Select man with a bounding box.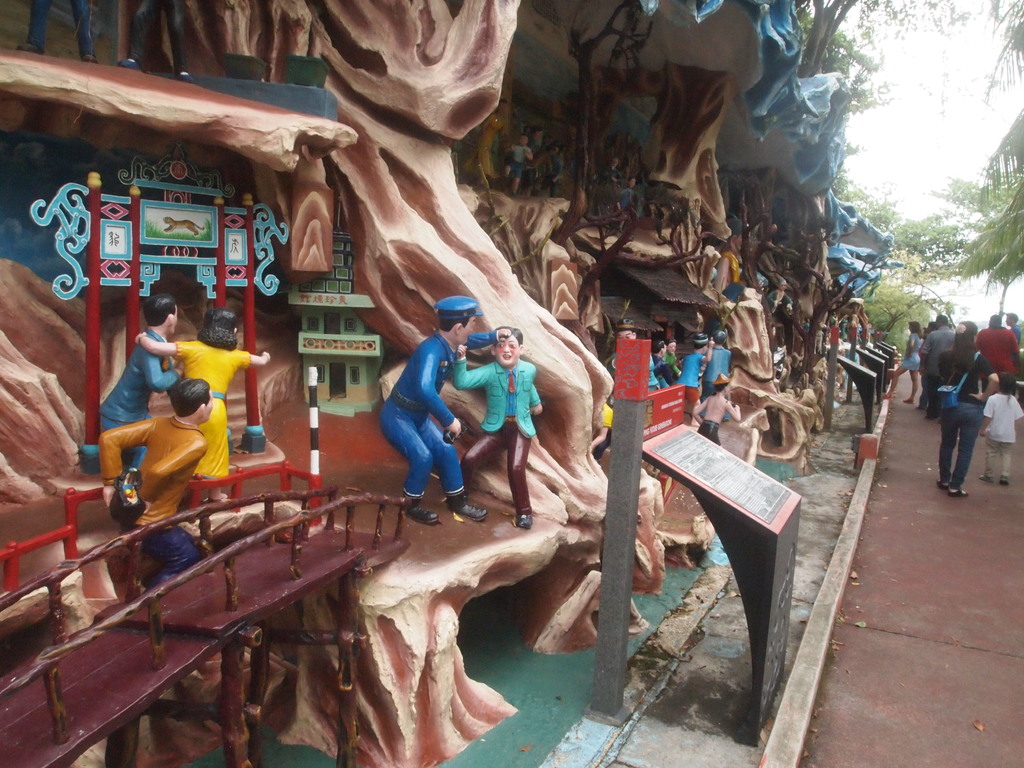
<box>93,294,183,472</box>.
